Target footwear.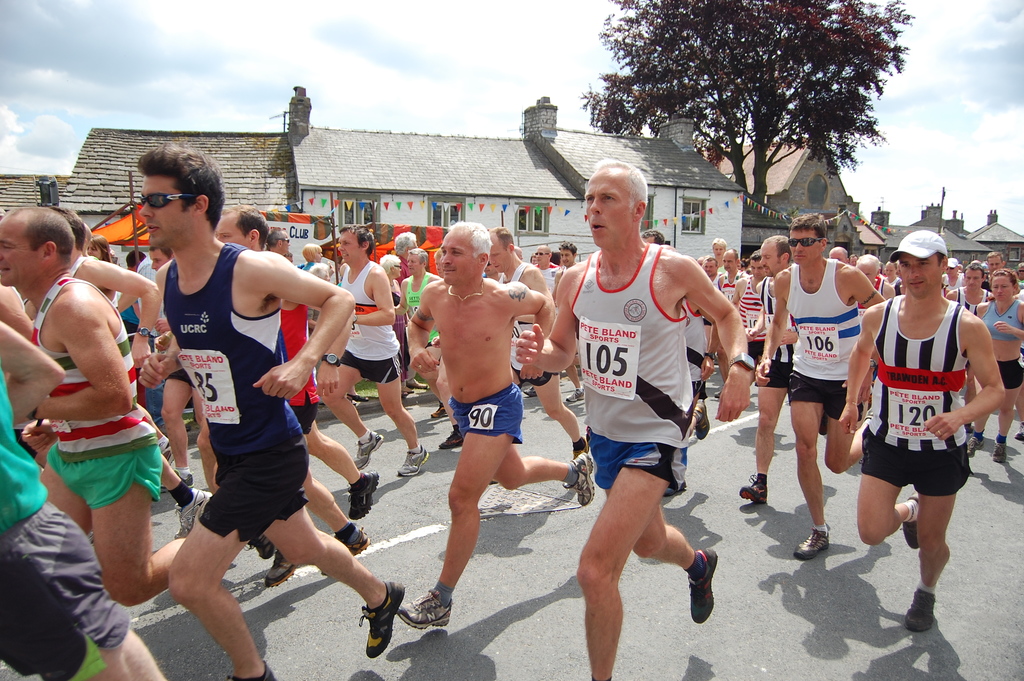
Target region: locate(687, 547, 720, 623).
